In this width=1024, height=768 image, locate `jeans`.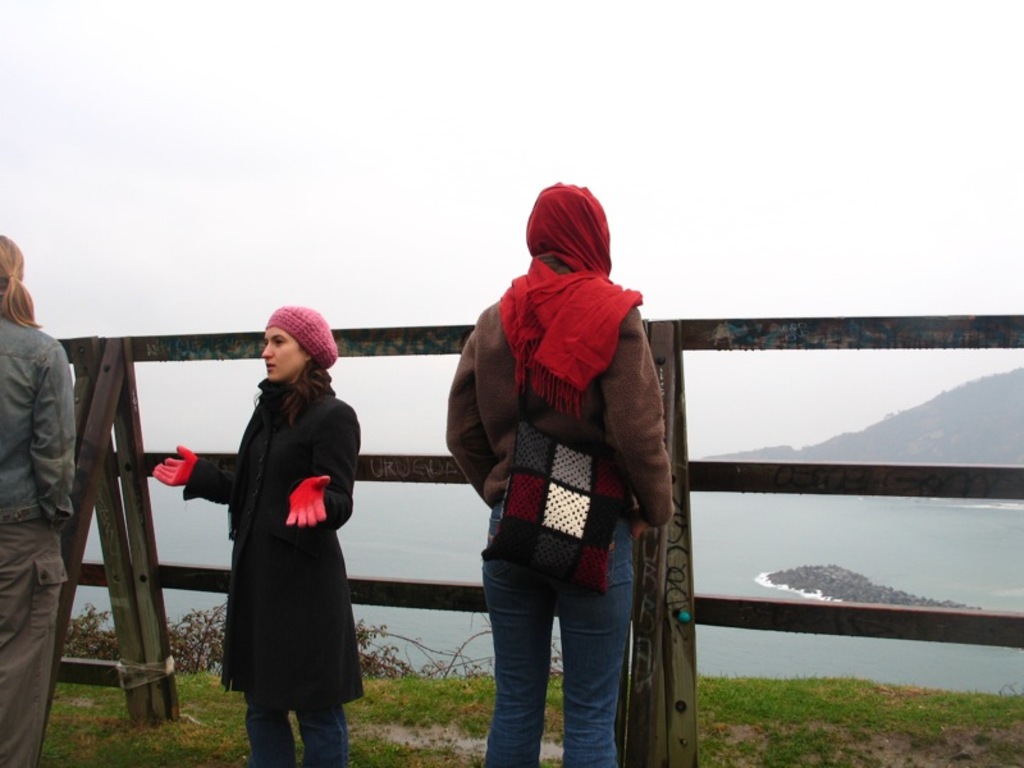
Bounding box: <bbox>243, 696, 349, 760</bbox>.
